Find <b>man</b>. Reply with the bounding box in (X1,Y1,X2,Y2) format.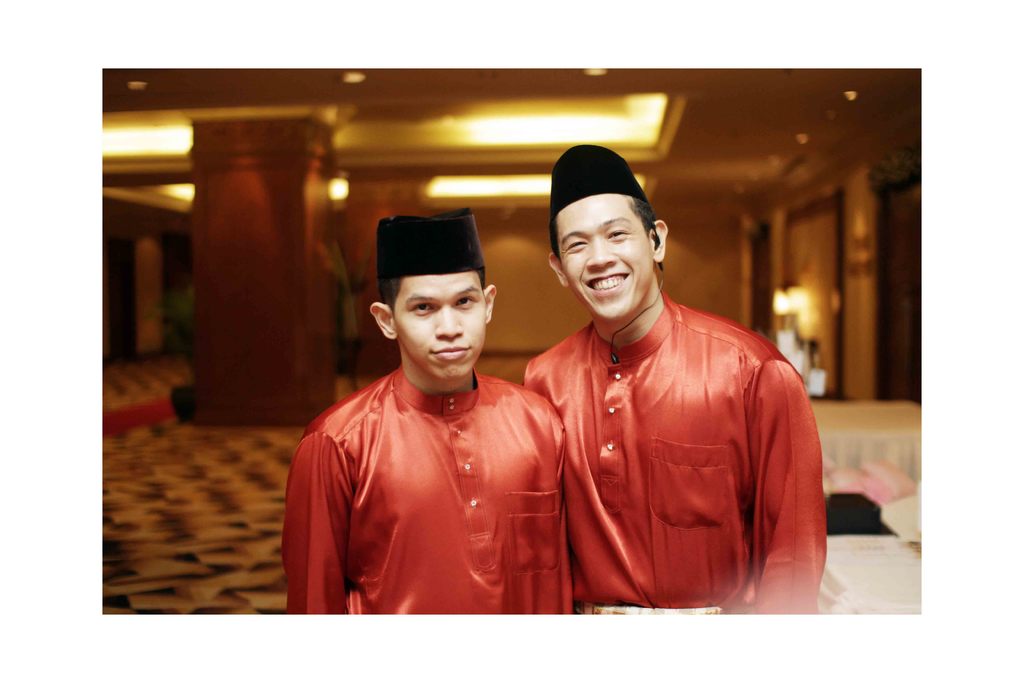
(489,165,824,632).
